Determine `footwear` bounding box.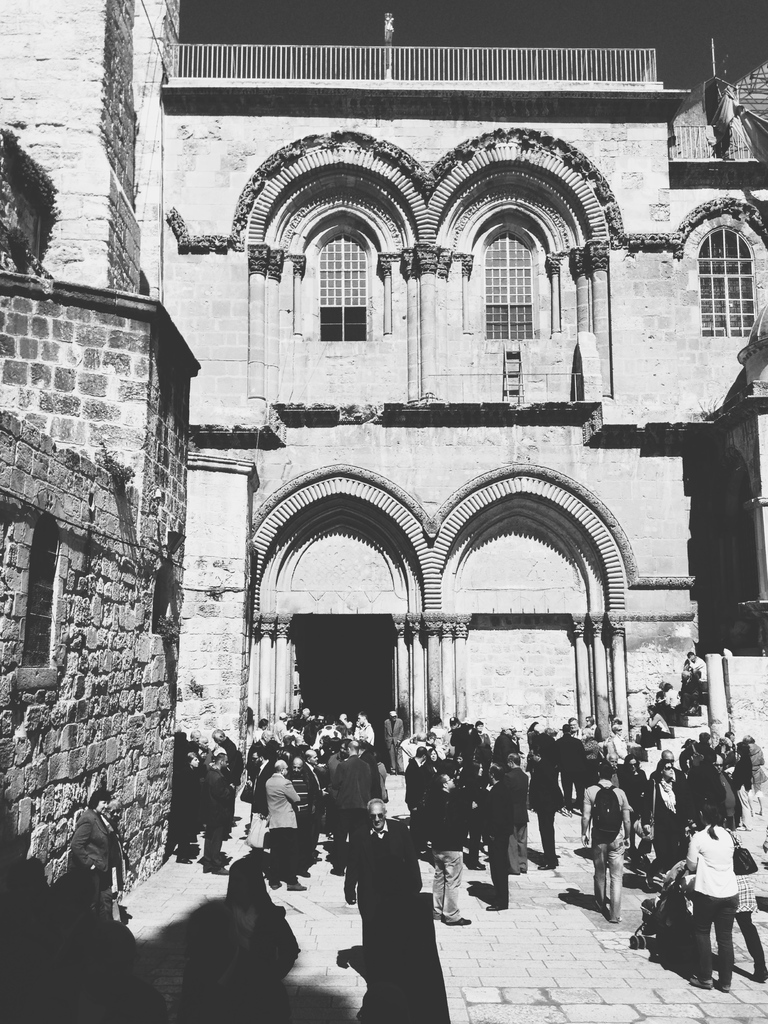
Determined: <bbox>718, 979, 730, 993</bbox>.
